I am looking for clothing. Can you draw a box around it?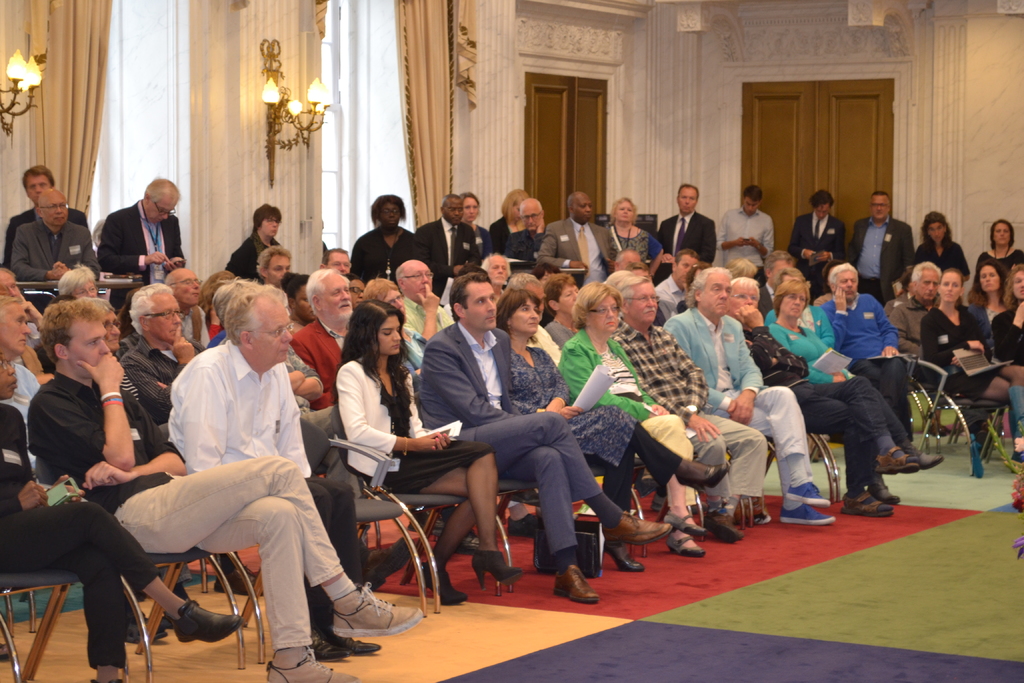
Sure, the bounding box is bbox(850, 214, 917, 304).
